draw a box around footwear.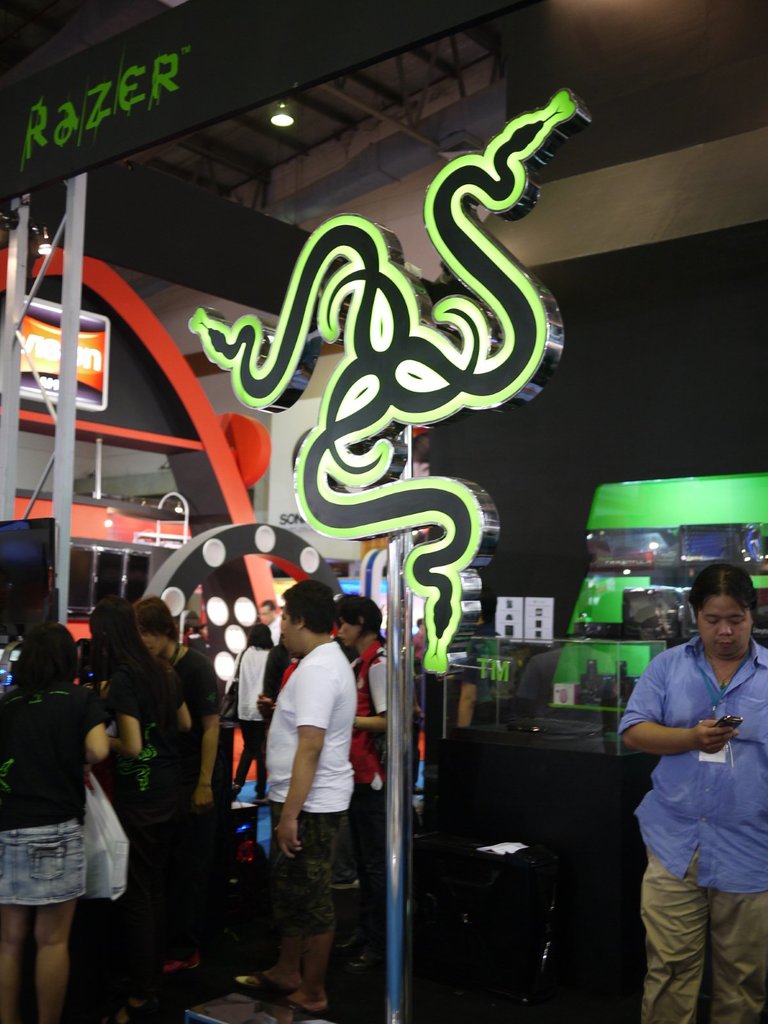
detection(162, 948, 198, 974).
